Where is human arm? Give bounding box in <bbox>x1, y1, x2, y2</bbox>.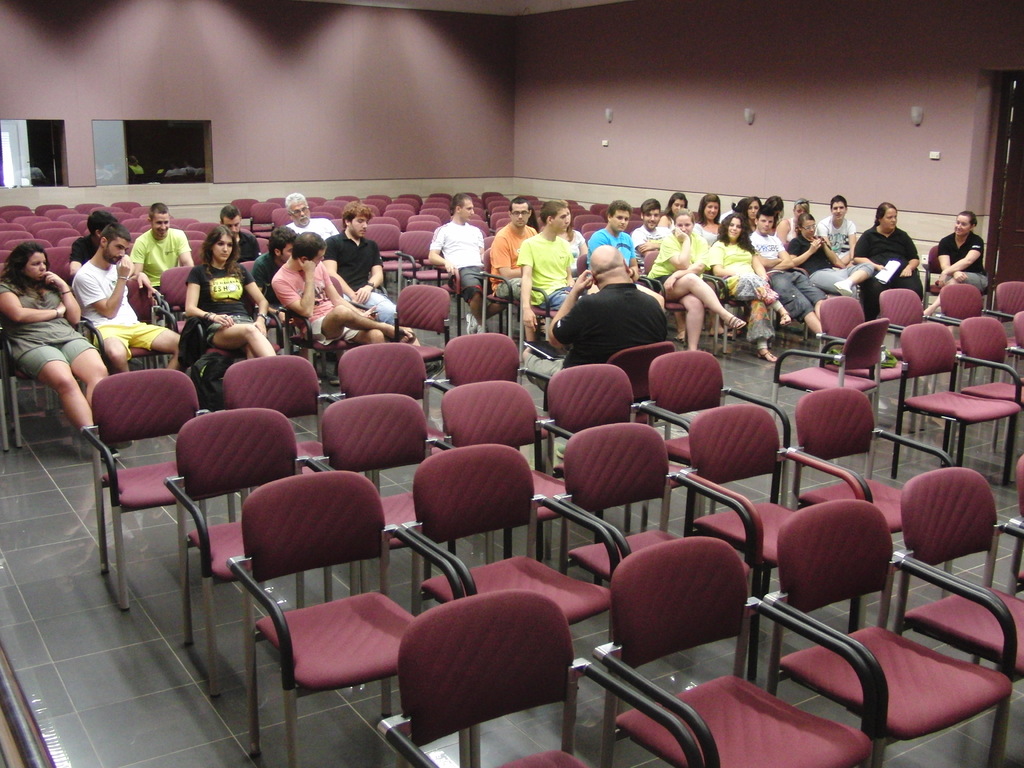
<bbox>550, 271, 600, 351</bbox>.
